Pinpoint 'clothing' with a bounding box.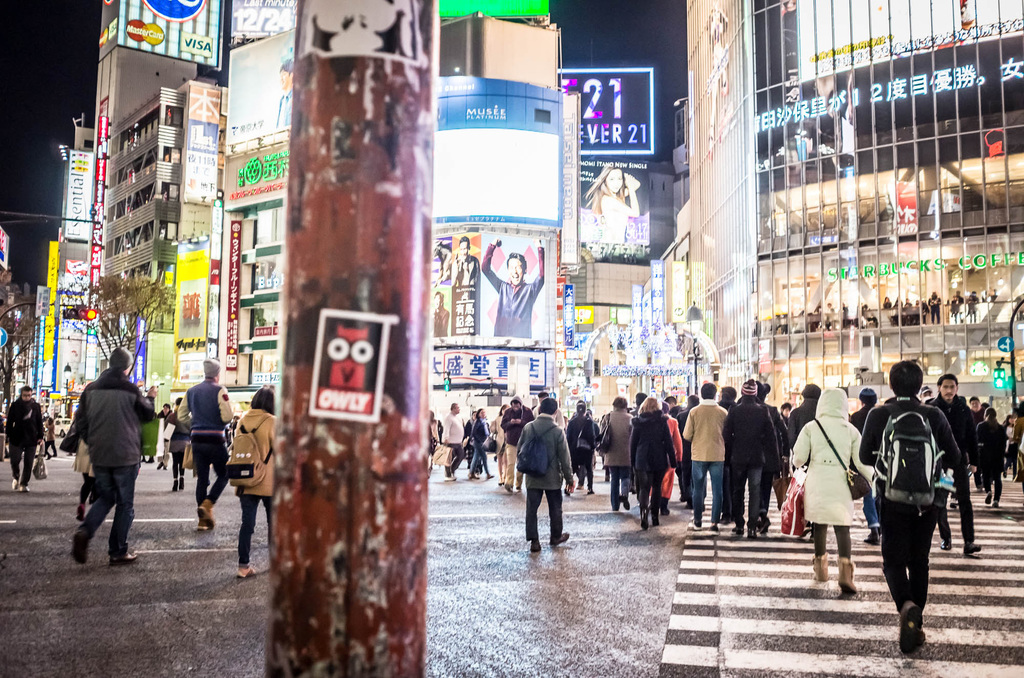
rect(74, 369, 156, 559).
